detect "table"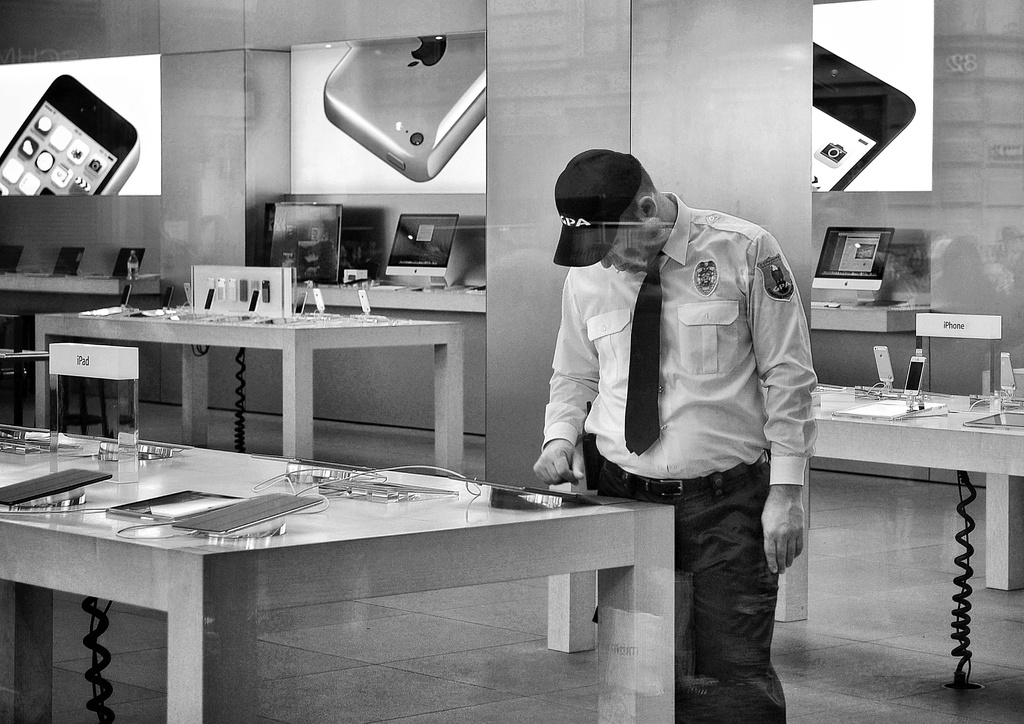
(0, 349, 51, 425)
